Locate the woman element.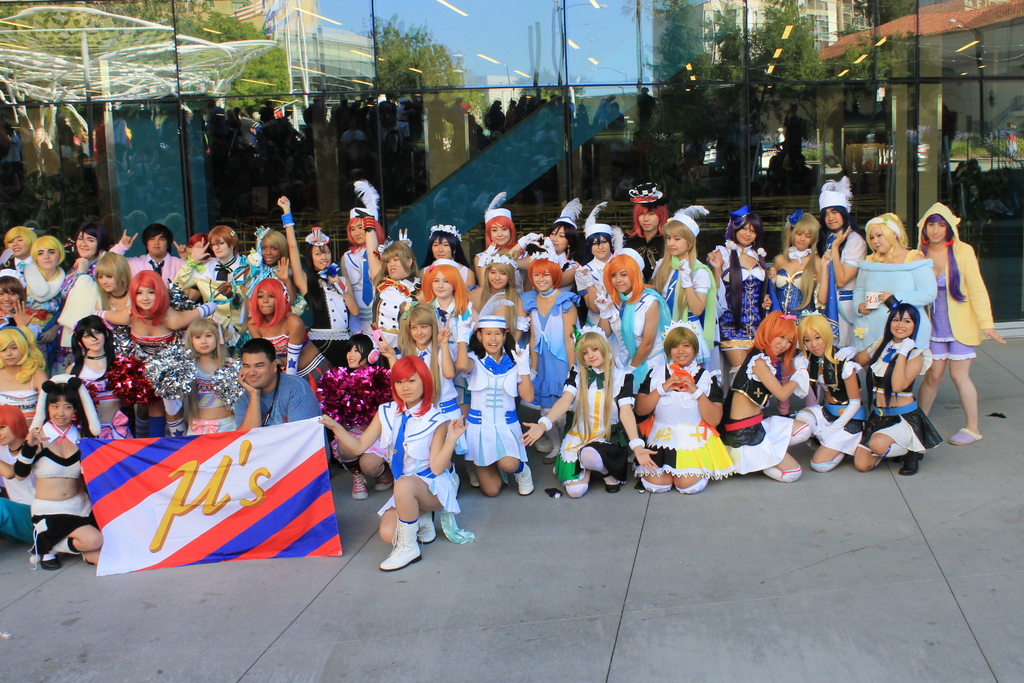
Element bbox: (414,254,477,350).
